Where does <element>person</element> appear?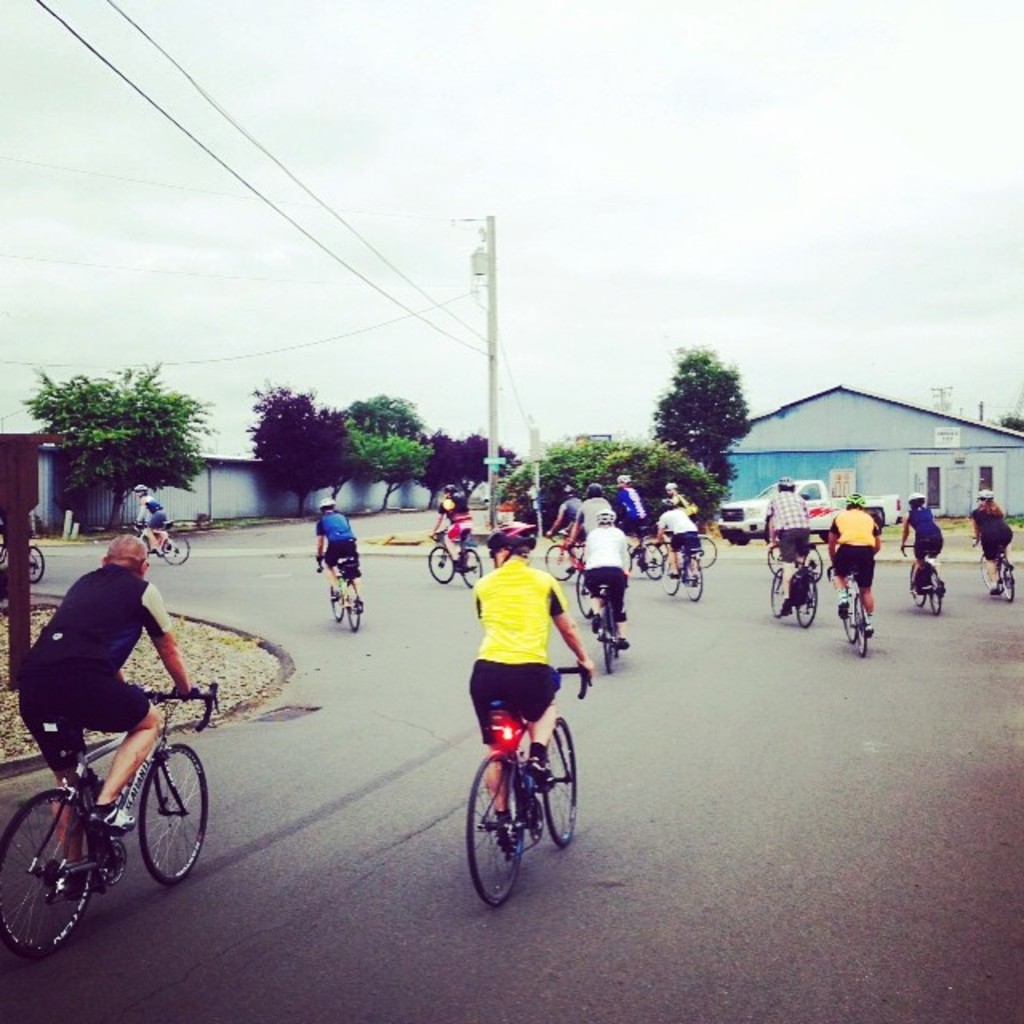
Appears at box=[19, 536, 194, 898].
